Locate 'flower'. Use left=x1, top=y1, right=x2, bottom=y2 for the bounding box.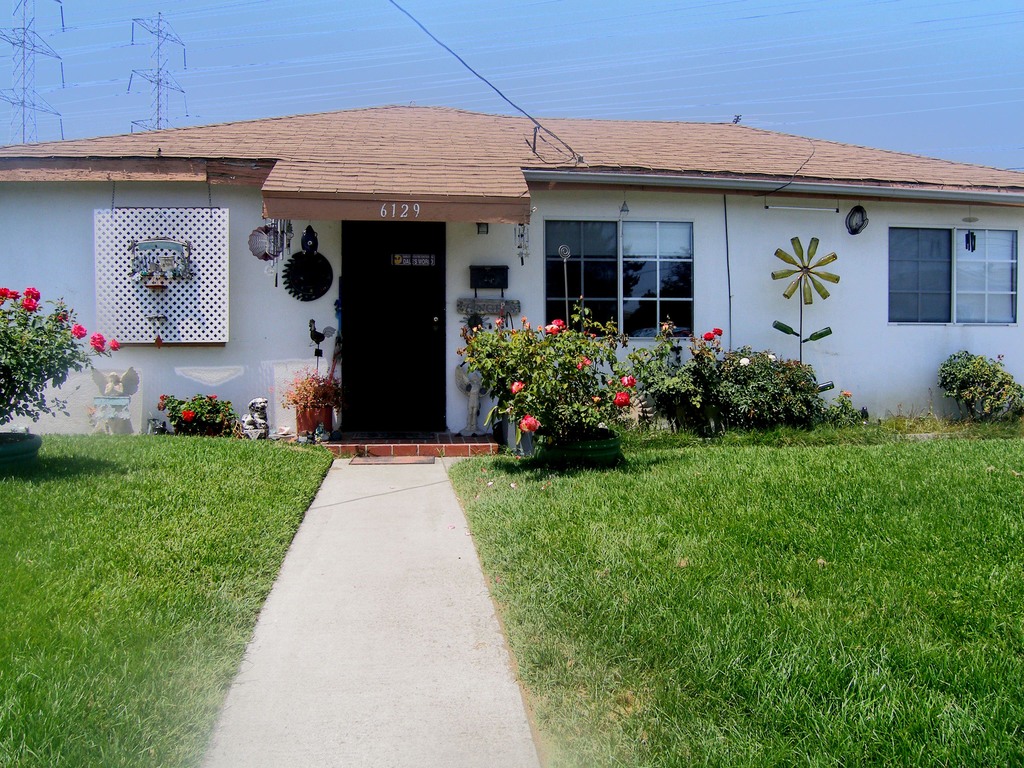
left=575, top=356, right=591, bottom=369.
